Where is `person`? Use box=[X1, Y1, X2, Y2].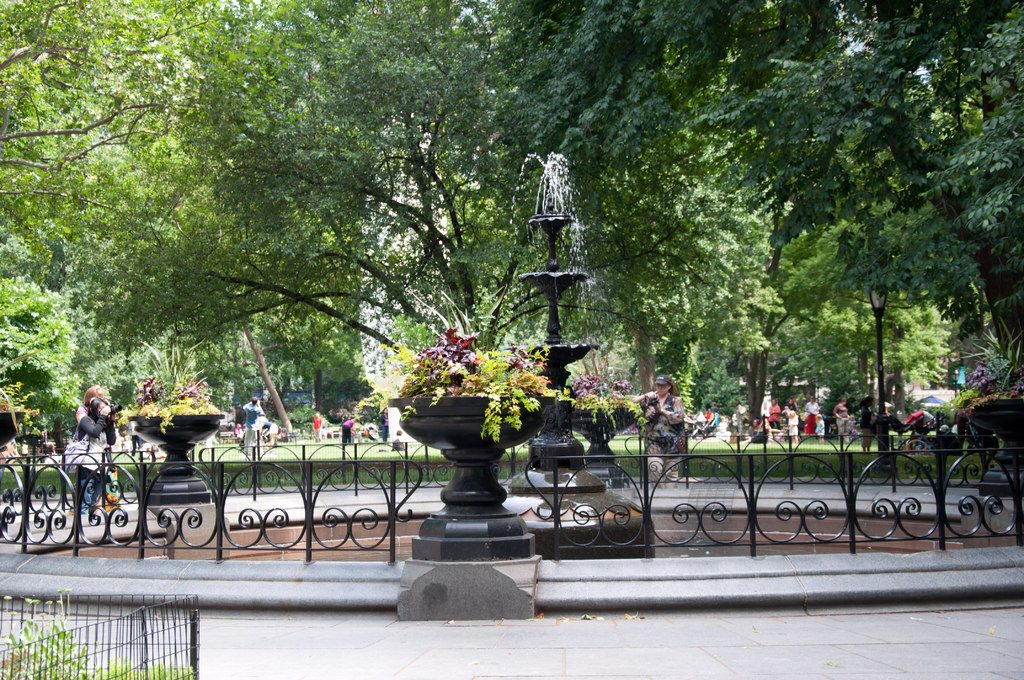
box=[646, 373, 684, 419].
